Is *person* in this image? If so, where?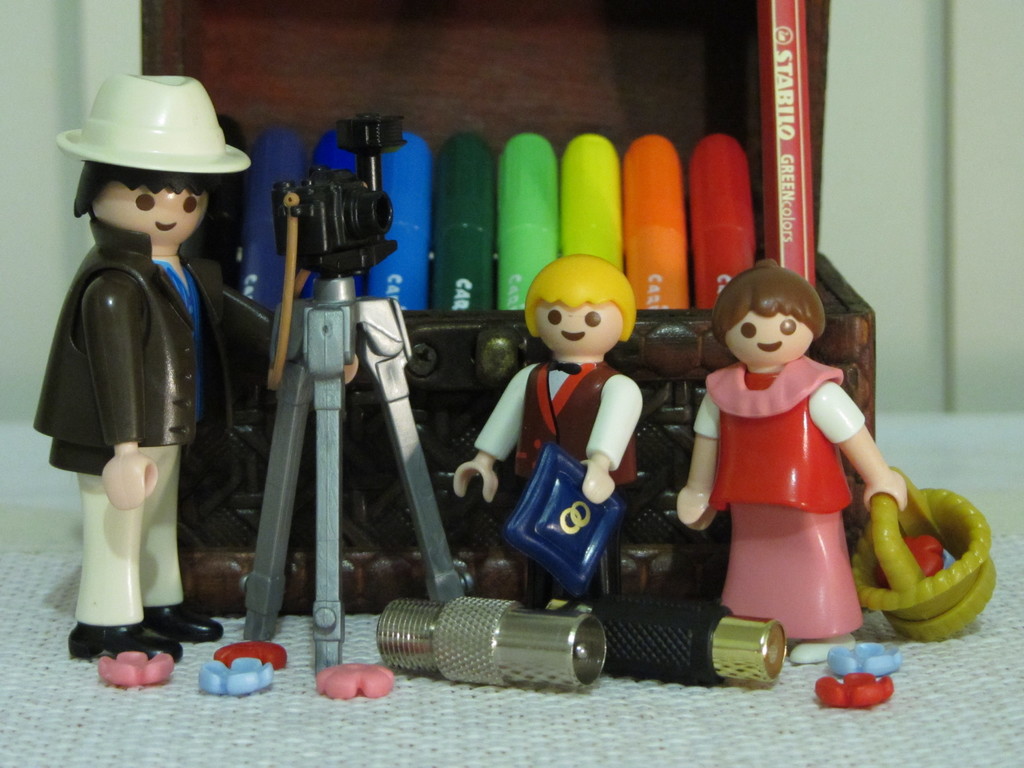
Yes, at box=[451, 252, 643, 609].
